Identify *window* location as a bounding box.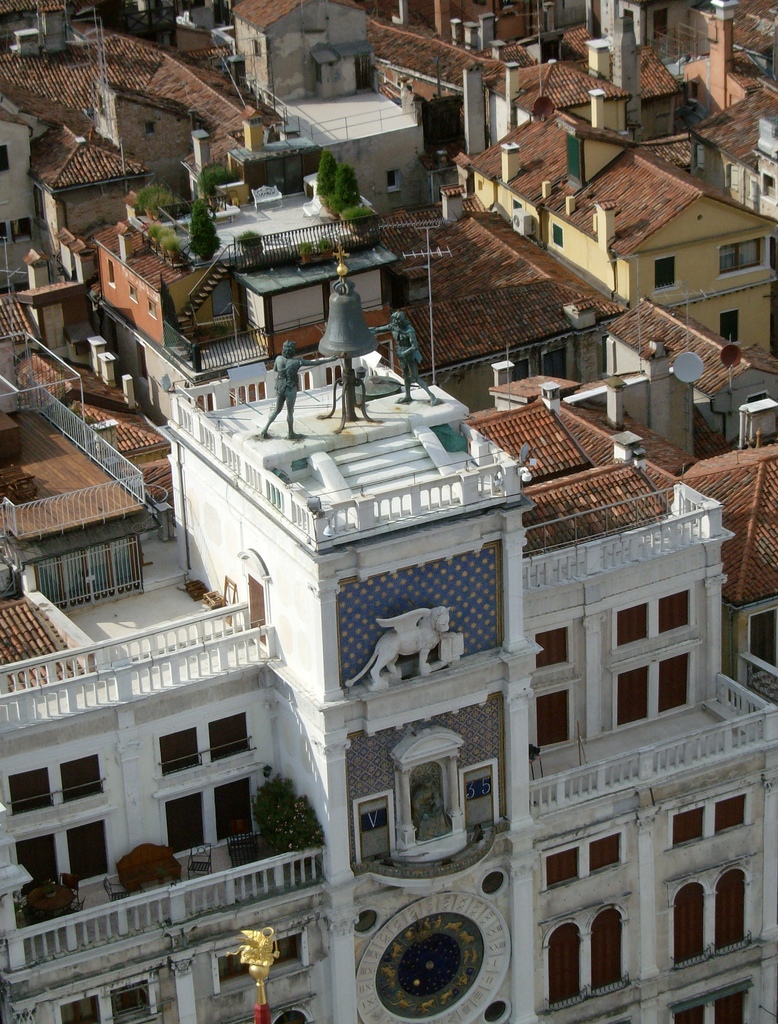
region(210, 711, 253, 764).
